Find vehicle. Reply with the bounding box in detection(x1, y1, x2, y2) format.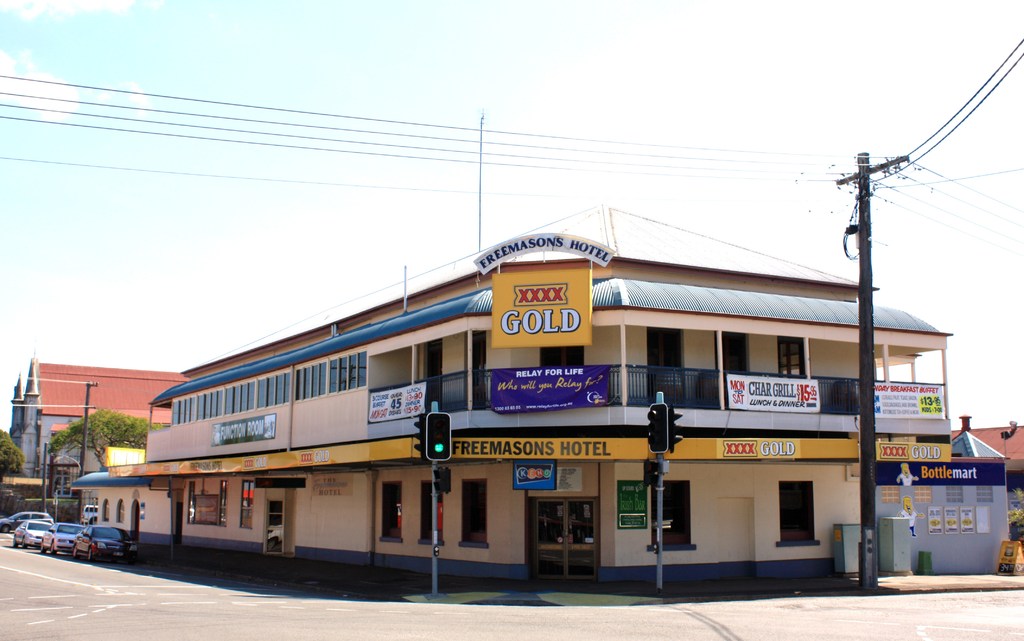
detection(0, 507, 54, 533).
